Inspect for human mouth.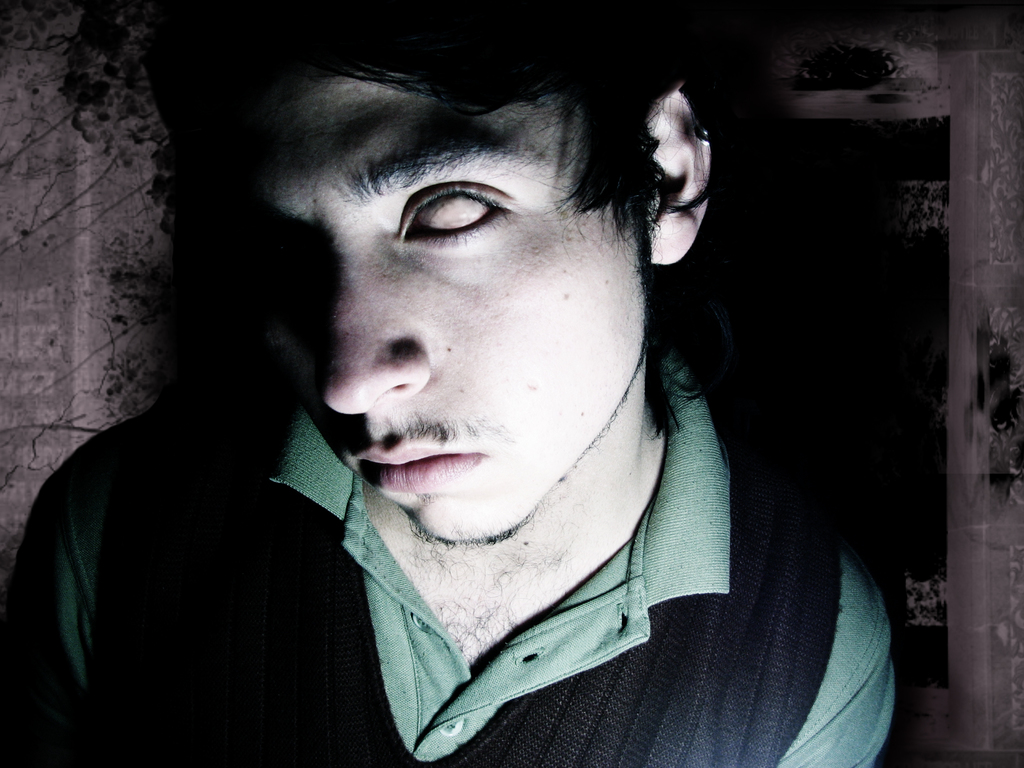
Inspection: 372 442 509 513.
